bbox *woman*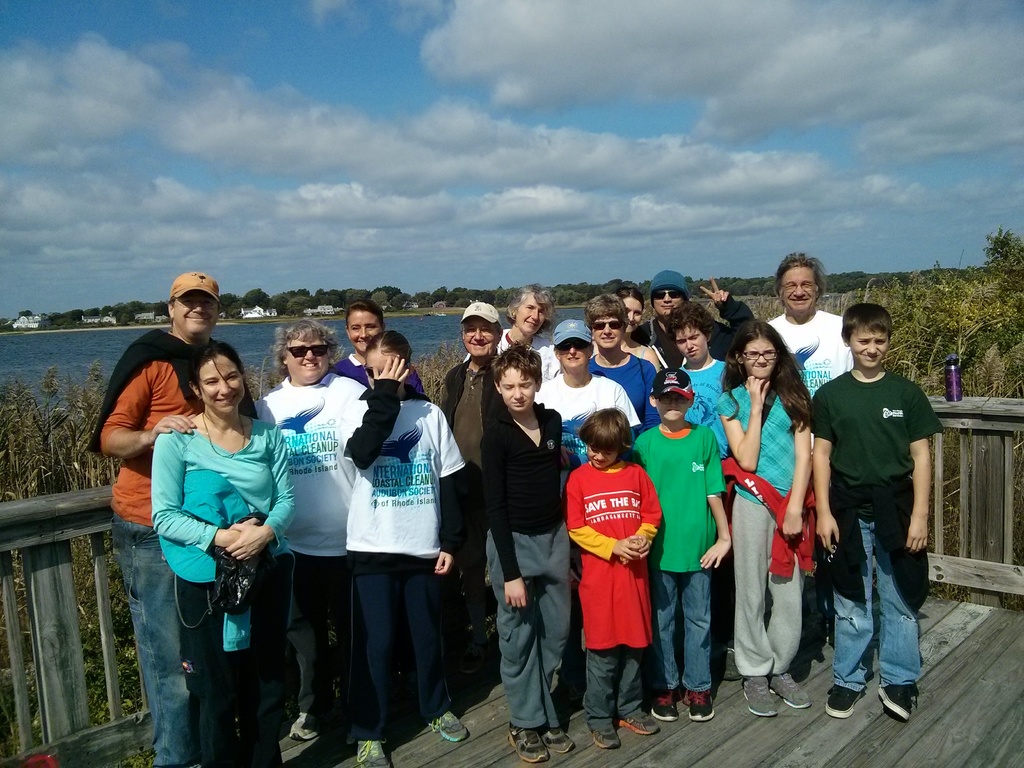
BBox(592, 282, 660, 380)
